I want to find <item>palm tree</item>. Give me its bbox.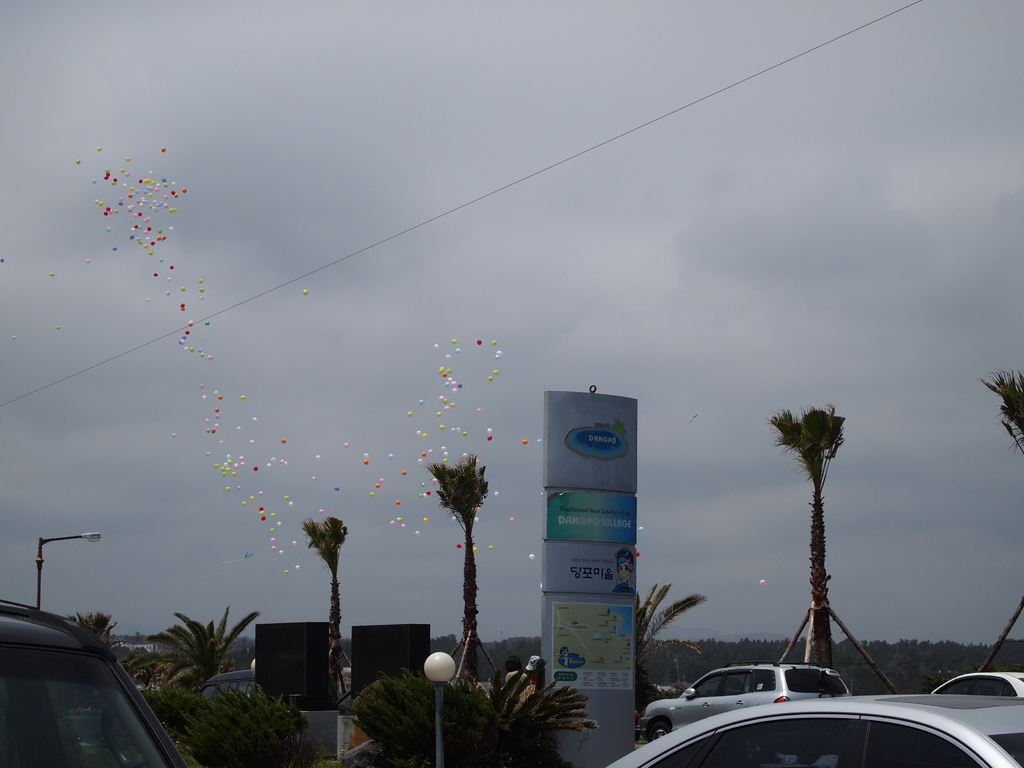
bbox=[632, 581, 708, 724].
